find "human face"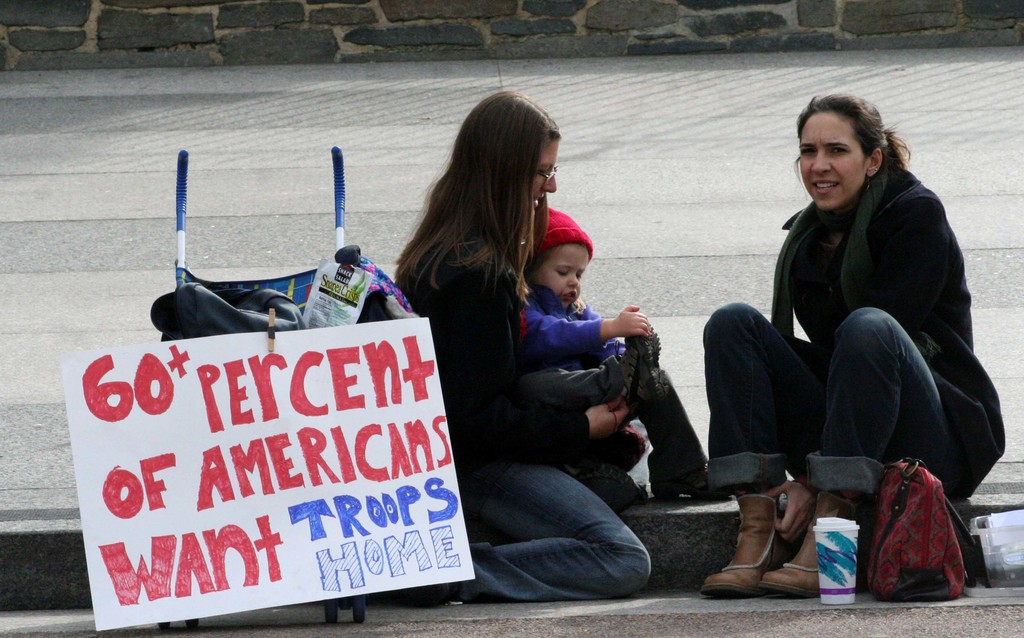
region(803, 111, 862, 205)
